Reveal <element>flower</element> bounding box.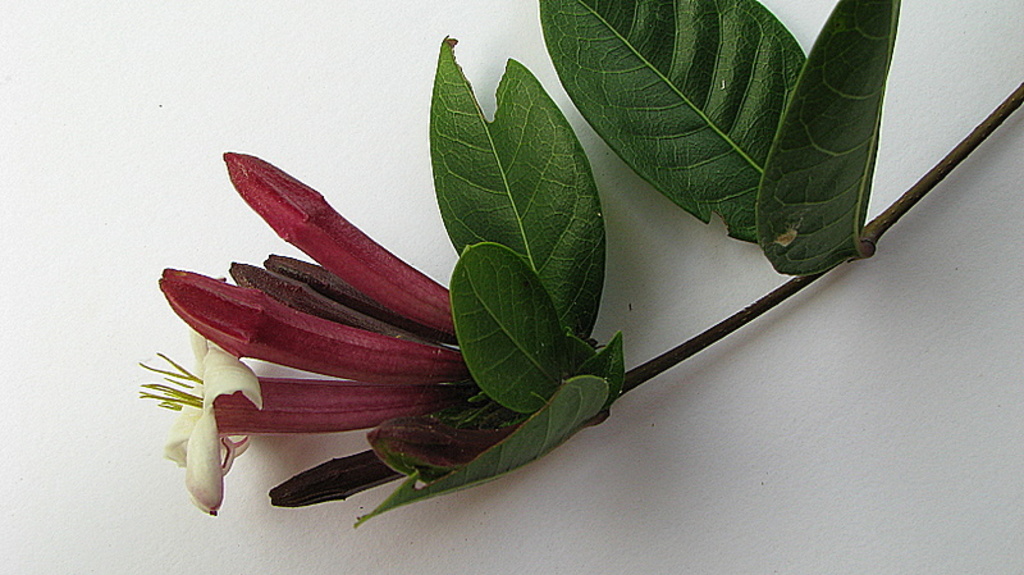
Revealed: <box>168,264,485,387</box>.
